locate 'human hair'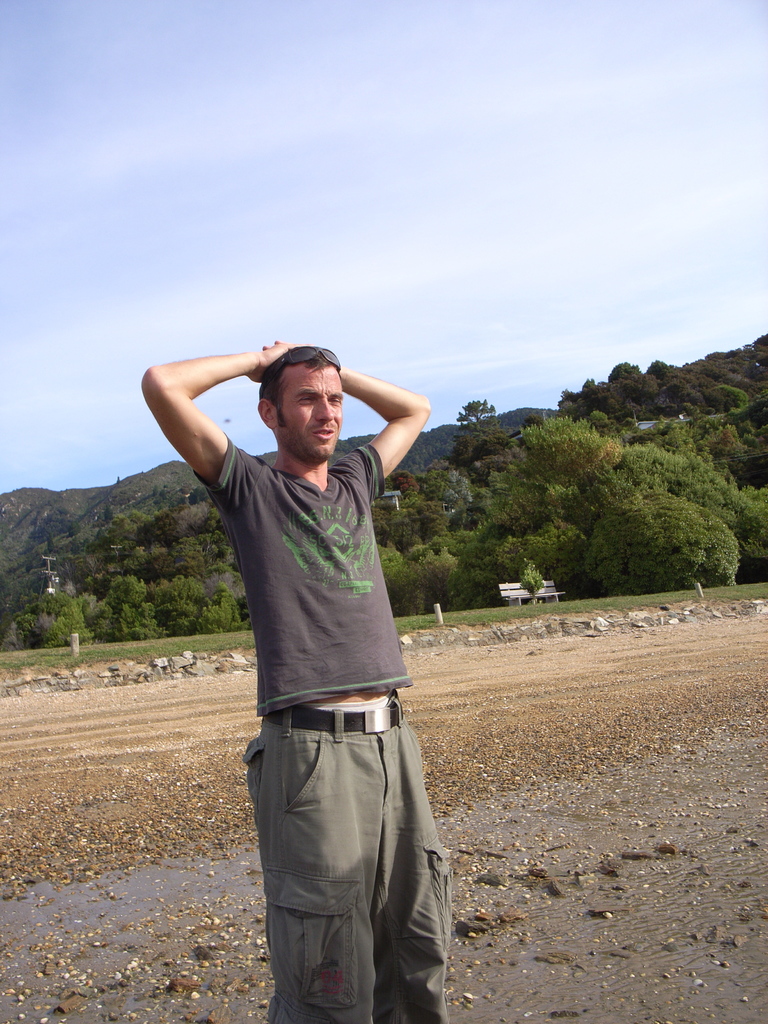
[left=232, top=349, right=345, bottom=432]
